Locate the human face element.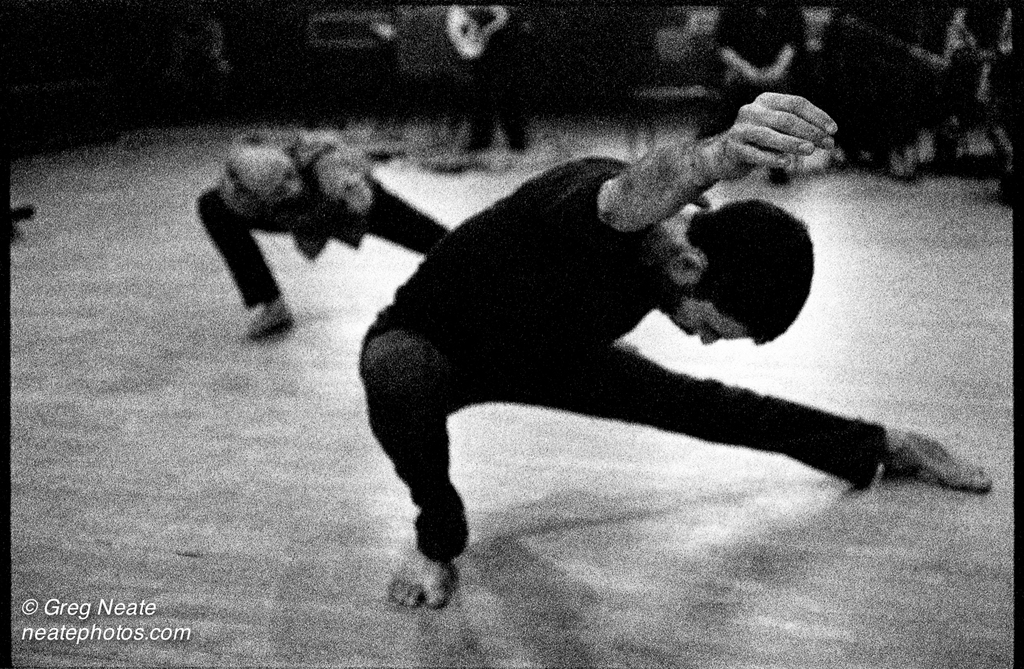
Element bbox: (656,291,745,350).
